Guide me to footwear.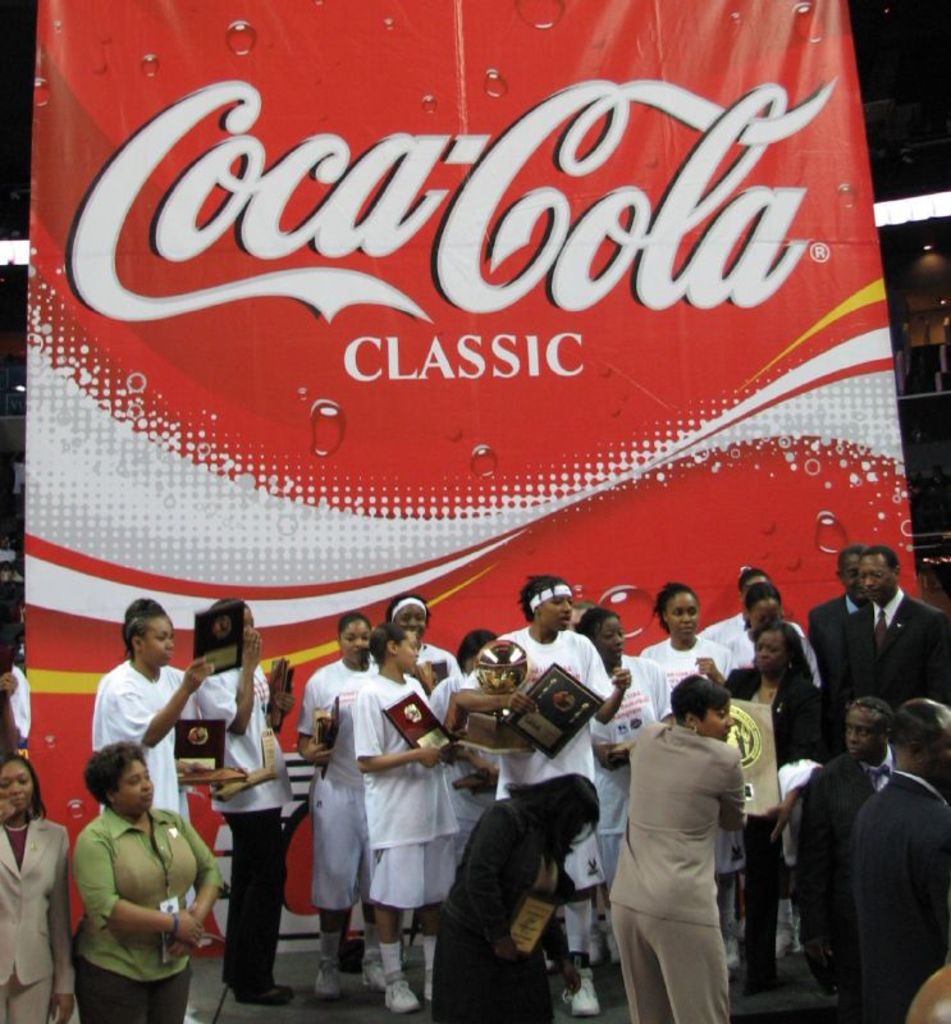
Guidance: [381,970,421,1011].
